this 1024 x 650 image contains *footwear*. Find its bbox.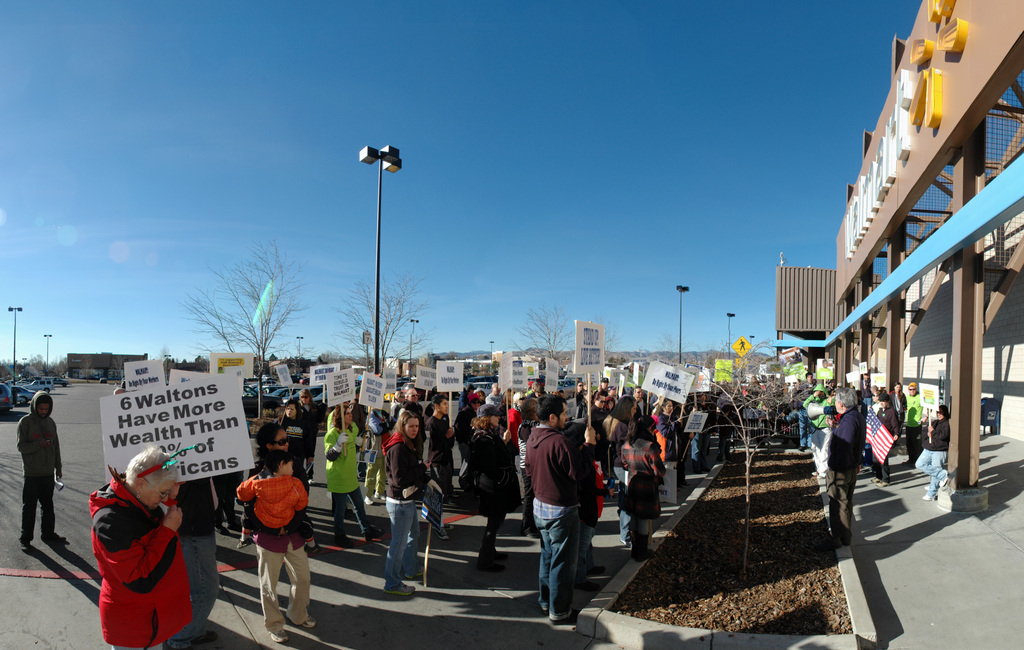
<bbox>841, 535, 854, 548</bbox>.
